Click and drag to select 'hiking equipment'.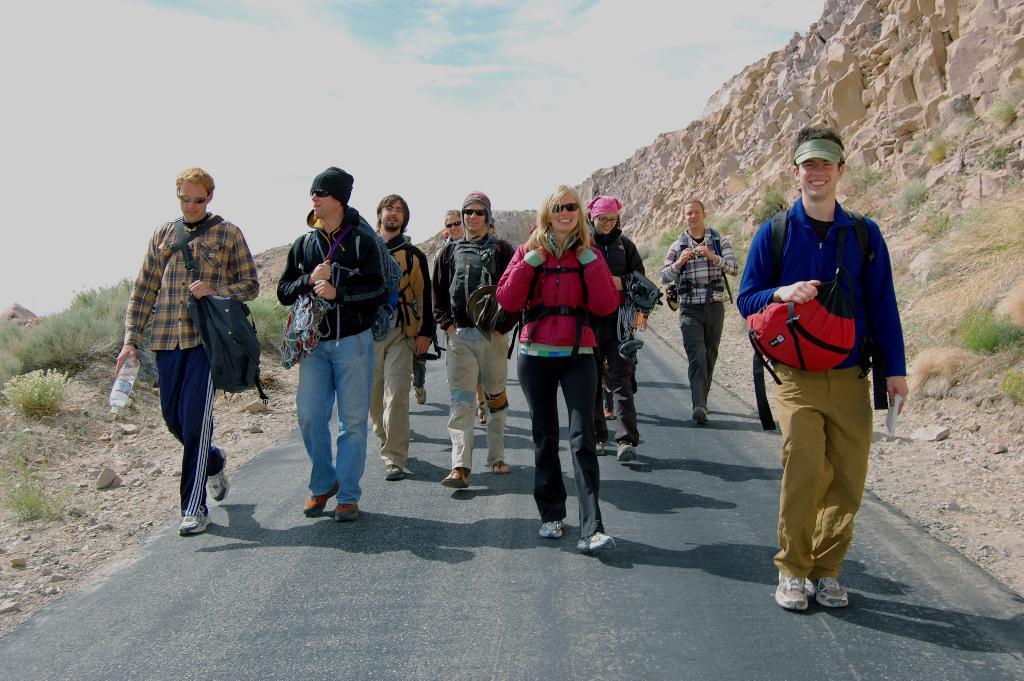
Selection: 616, 334, 644, 365.
